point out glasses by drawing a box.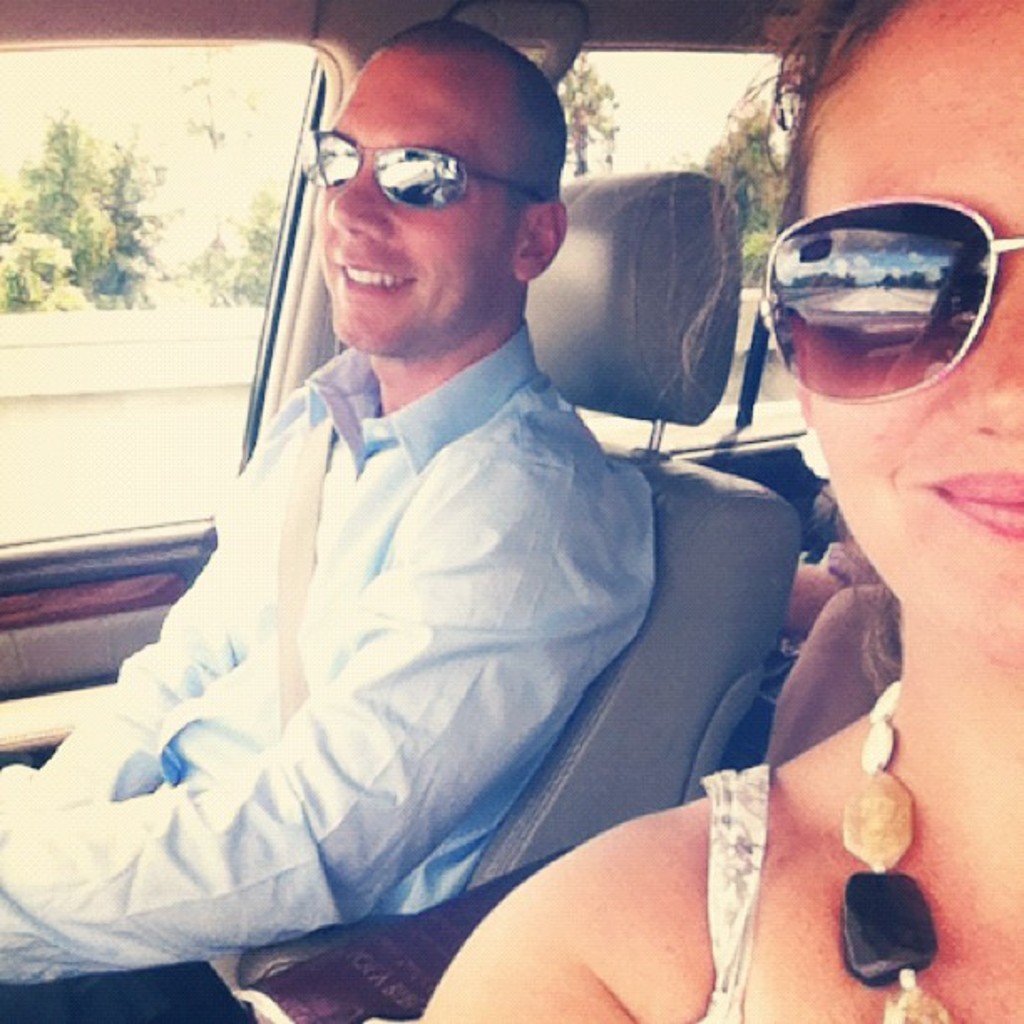
bbox=(301, 129, 542, 218).
